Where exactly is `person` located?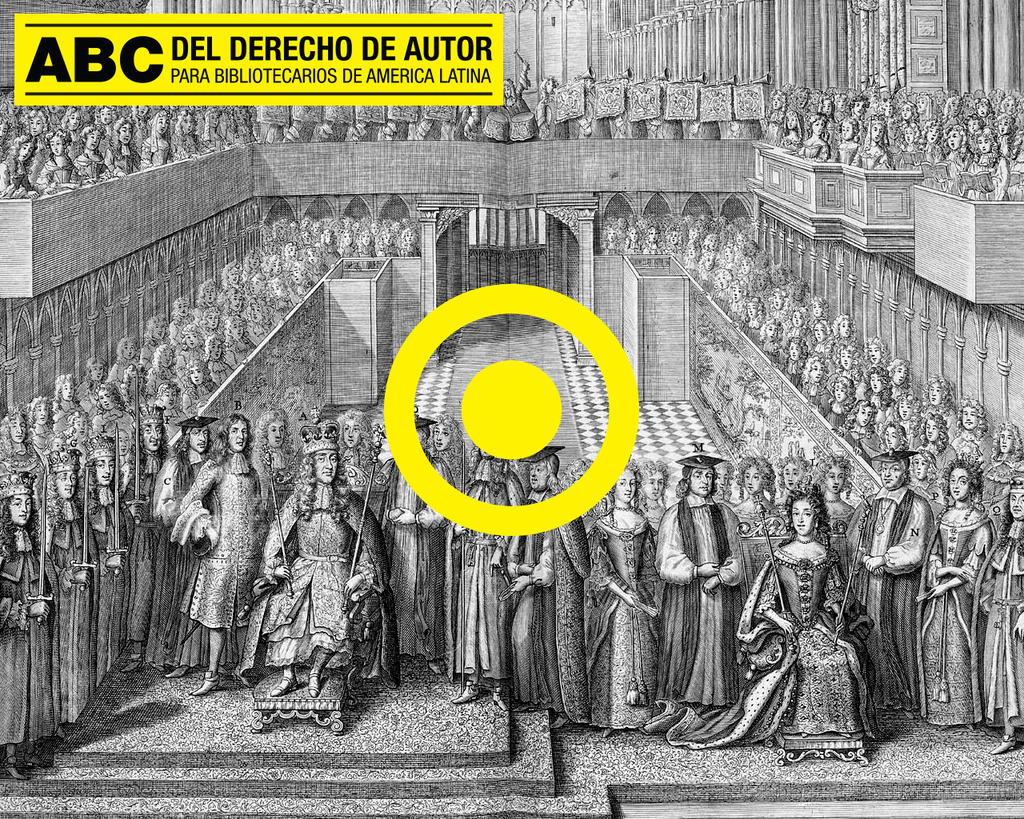
Its bounding box is [962,130,1008,204].
